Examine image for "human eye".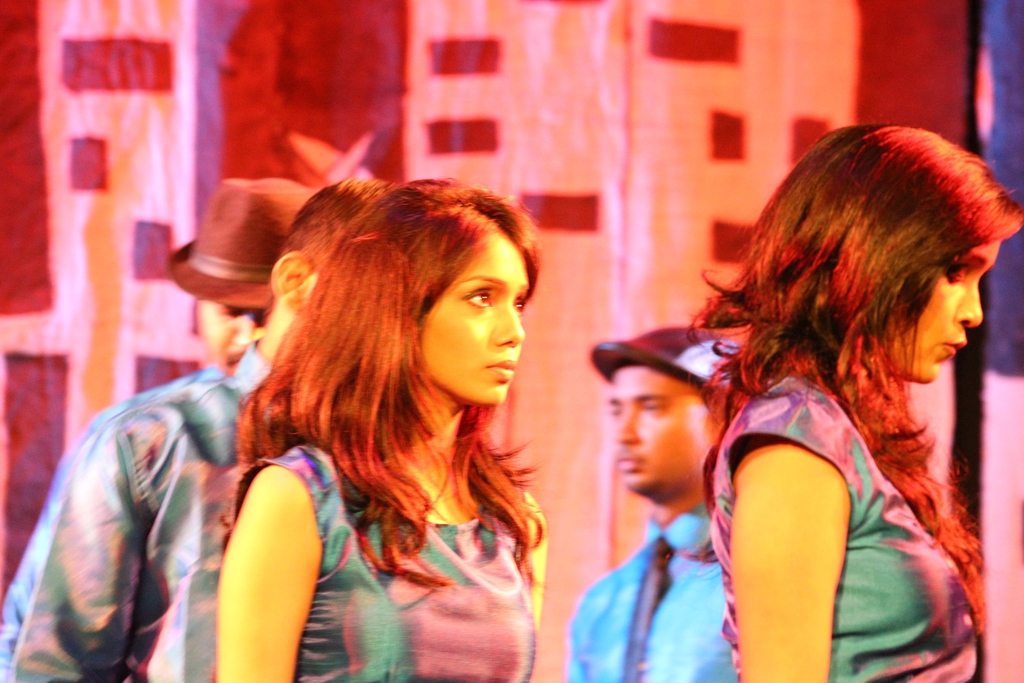
Examination result: <box>514,293,527,315</box>.
